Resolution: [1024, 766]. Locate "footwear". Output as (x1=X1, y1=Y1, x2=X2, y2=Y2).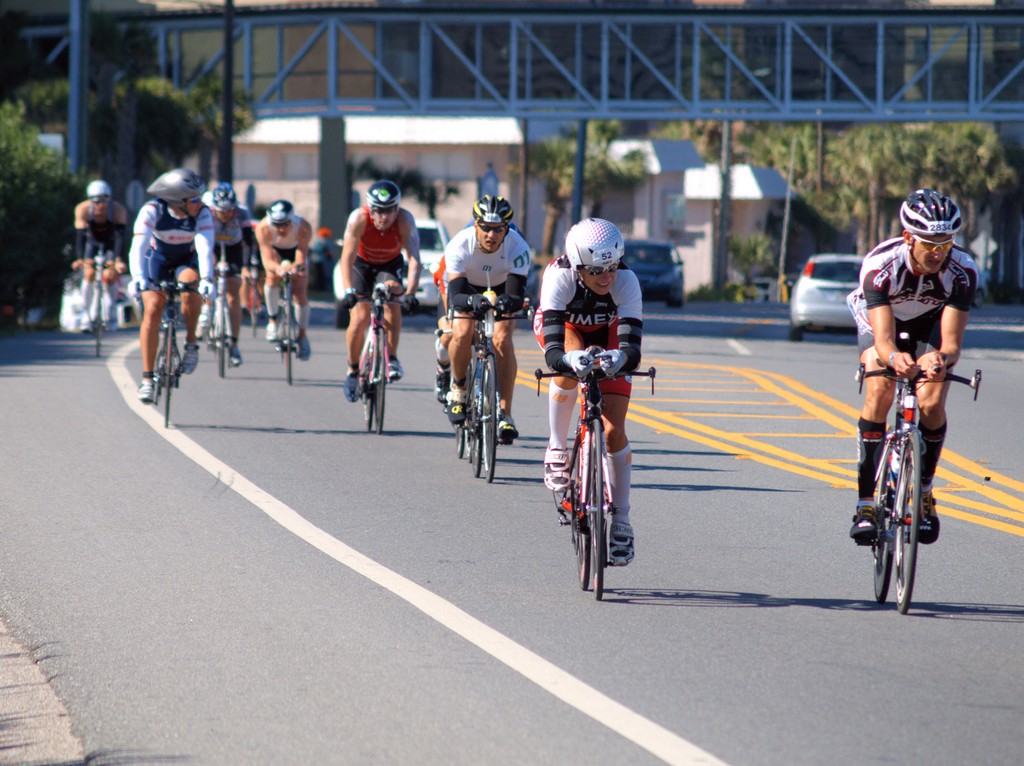
(x1=335, y1=371, x2=362, y2=404).
